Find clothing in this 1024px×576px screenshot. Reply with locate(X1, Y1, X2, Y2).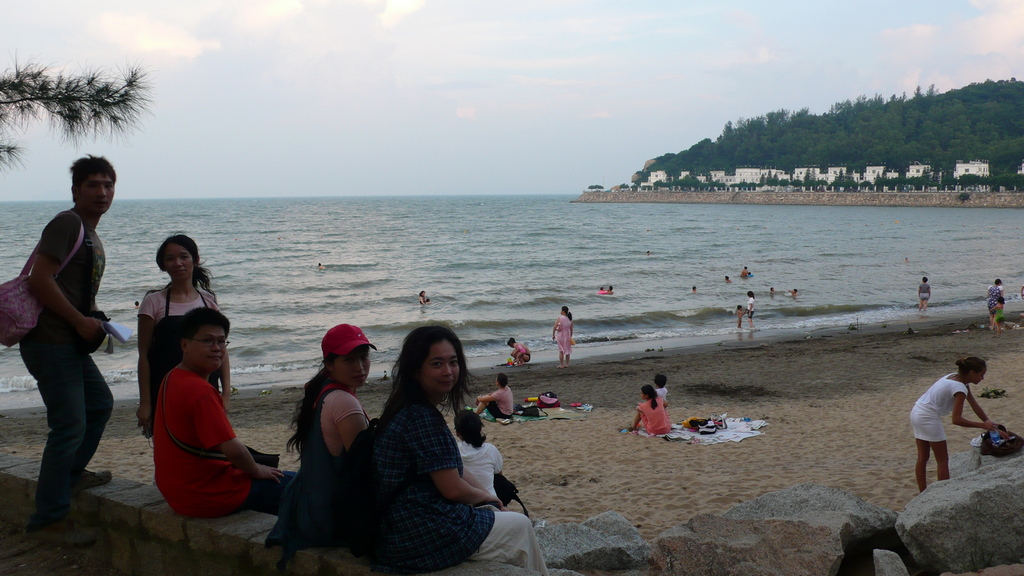
locate(637, 399, 668, 436).
